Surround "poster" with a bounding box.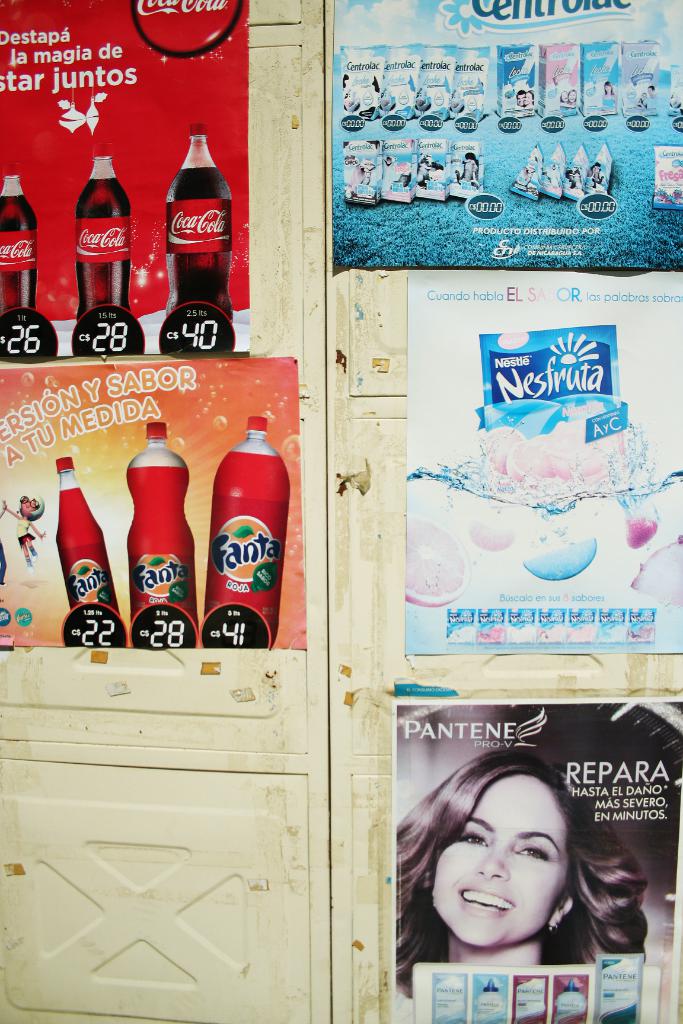
[393, 694, 682, 1023].
